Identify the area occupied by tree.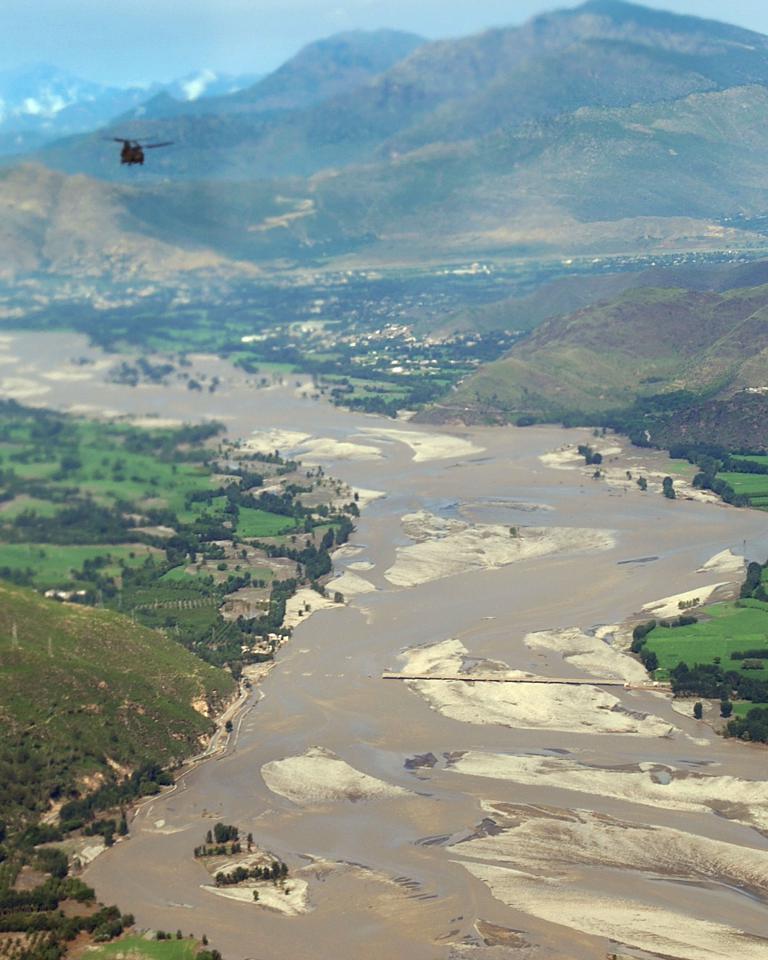
Area: <bbox>719, 703, 731, 718</bbox>.
